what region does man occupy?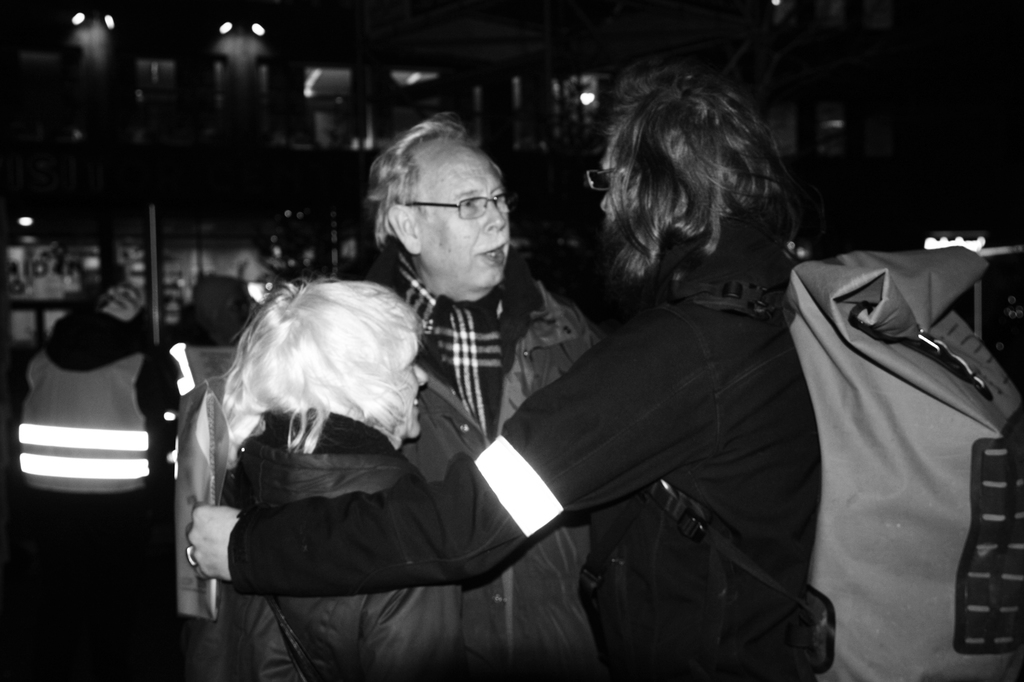
locate(360, 119, 609, 681).
